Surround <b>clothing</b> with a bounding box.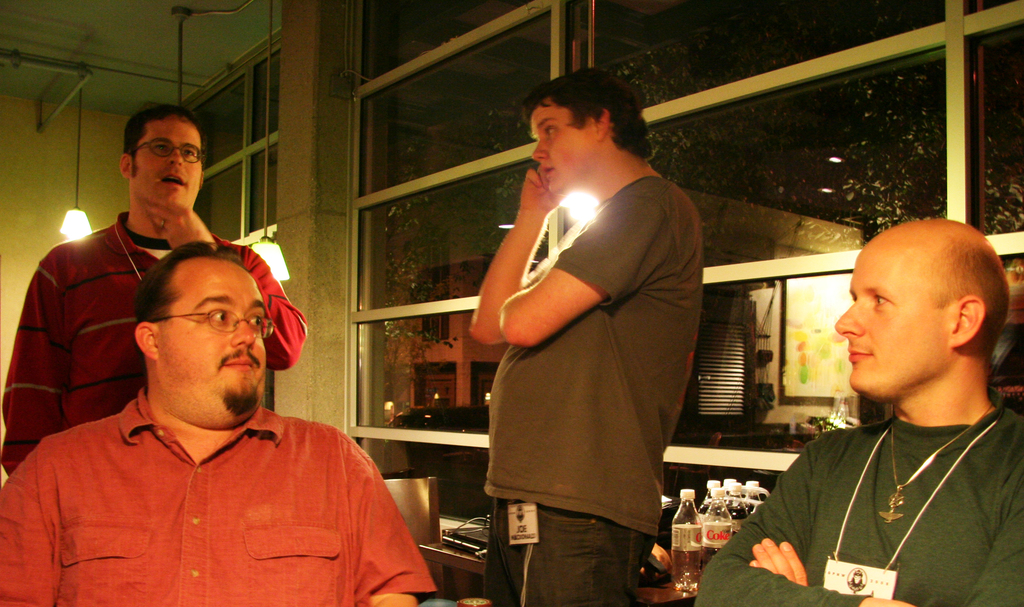
x1=0, y1=218, x2=303, y2=480.
